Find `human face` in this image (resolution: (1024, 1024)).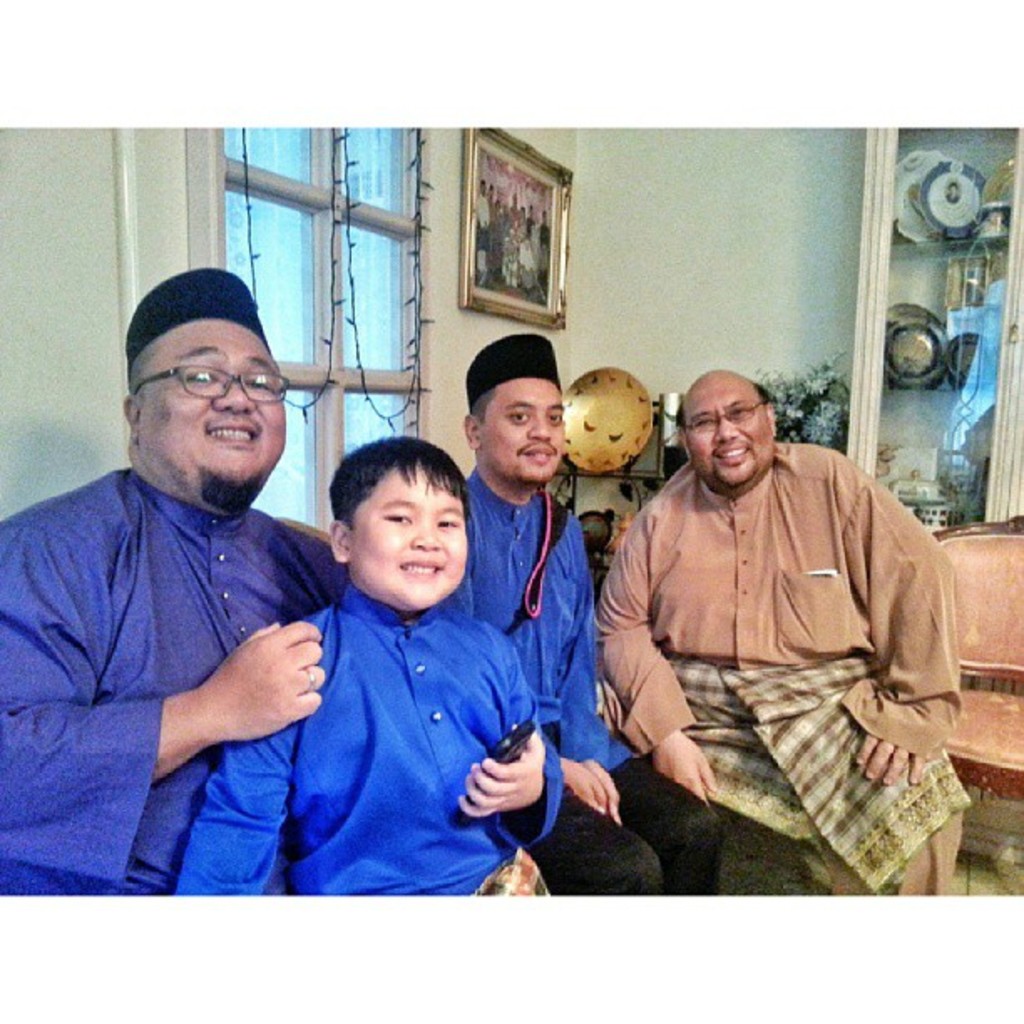
{"left": 353, "top": 455, "right": 479, "bottom": 612}.
